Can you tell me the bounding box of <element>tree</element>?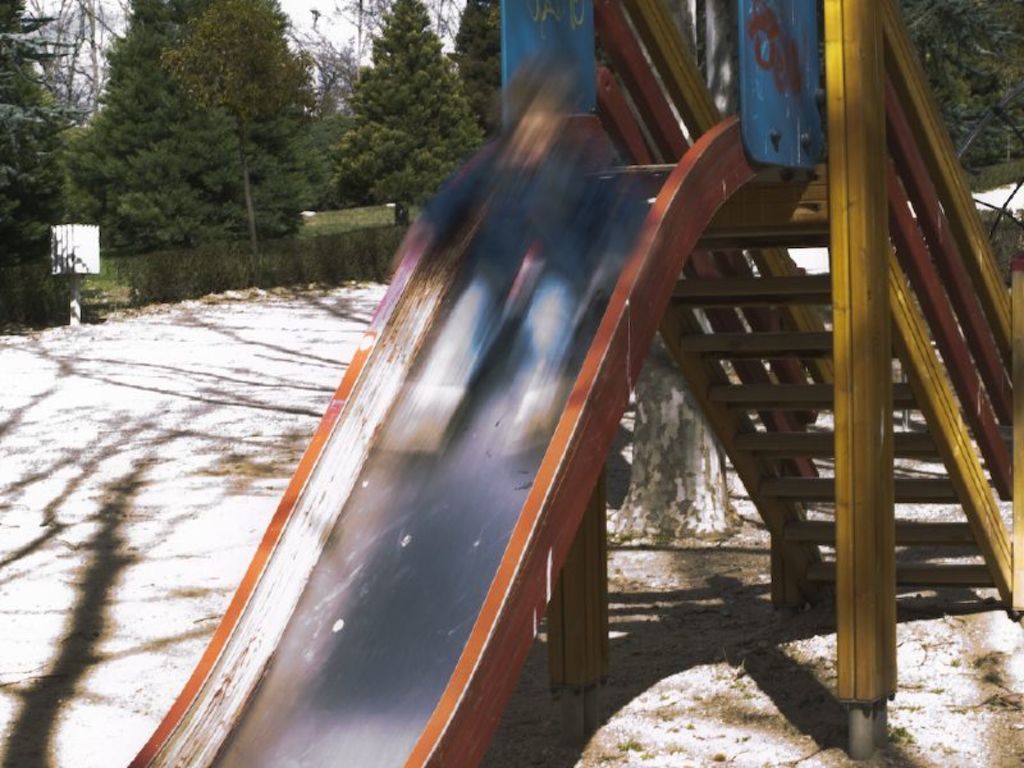
64, 0, 324, 252.
